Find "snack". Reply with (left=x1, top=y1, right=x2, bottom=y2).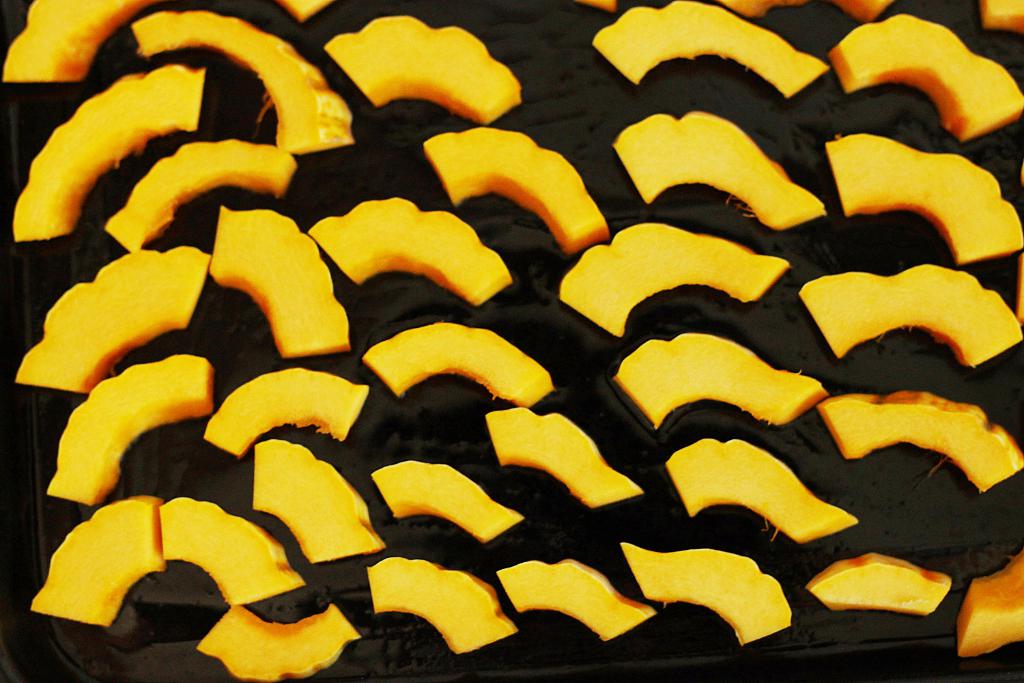
(left=589, top=0, right=835, bottom=97).
